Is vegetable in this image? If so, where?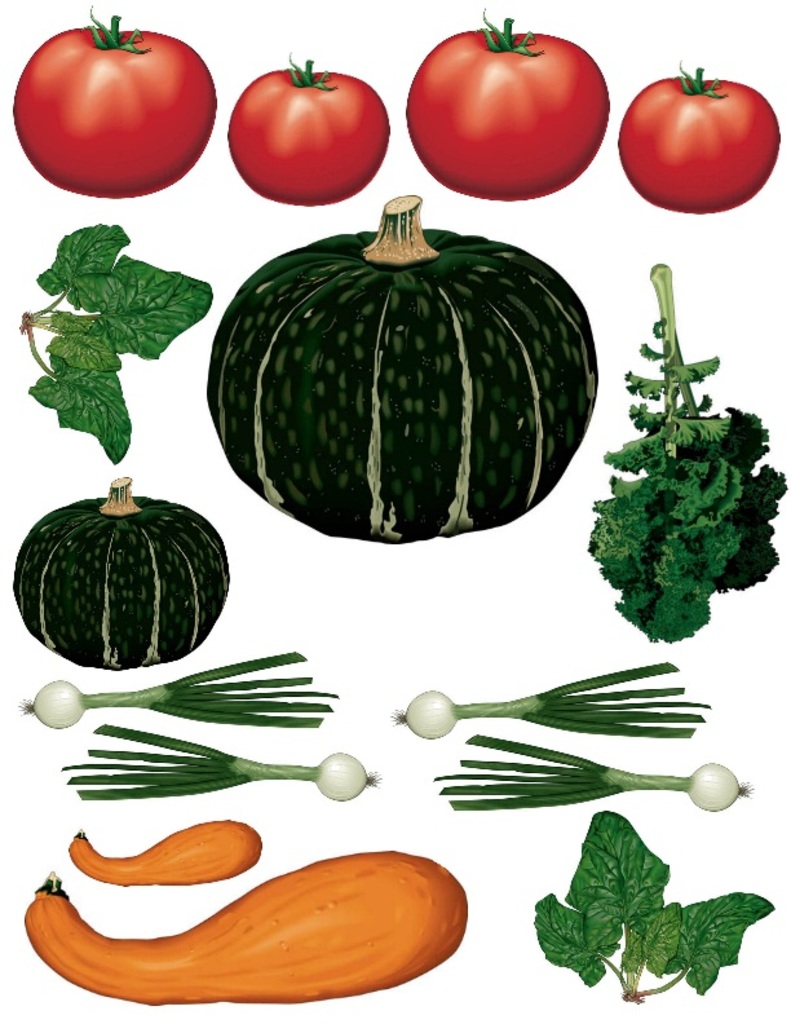
Yes, at box=[206, 191, 600, 549].
